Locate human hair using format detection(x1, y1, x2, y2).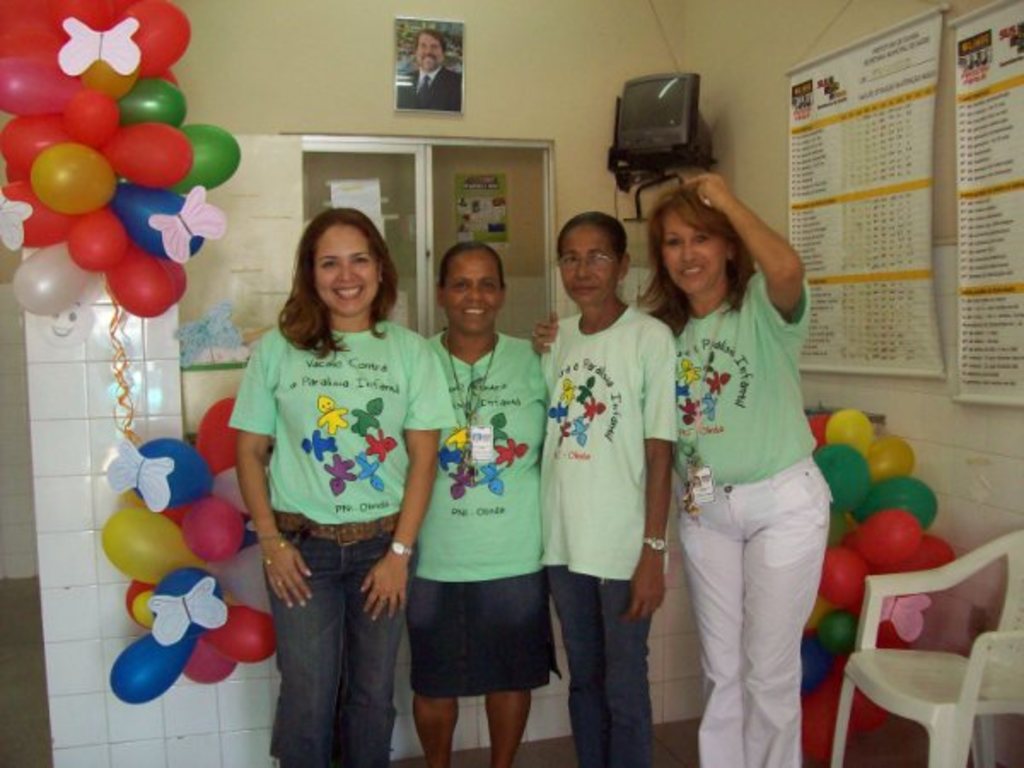
detection(440, 237, 509, 292).
